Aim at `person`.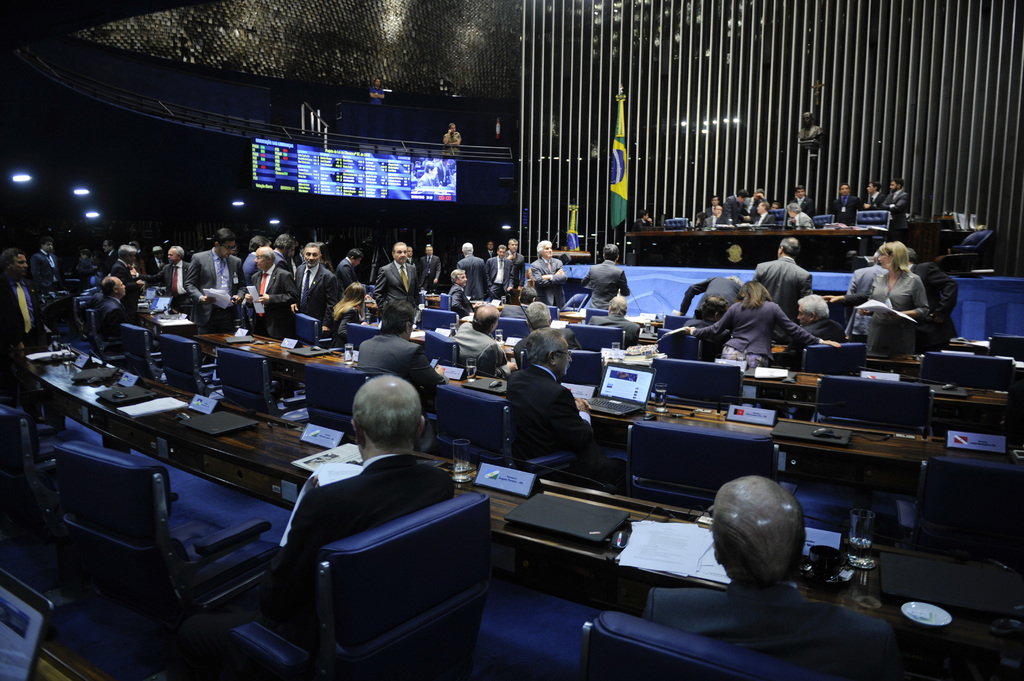
Aimed at 453,303,499,375.
